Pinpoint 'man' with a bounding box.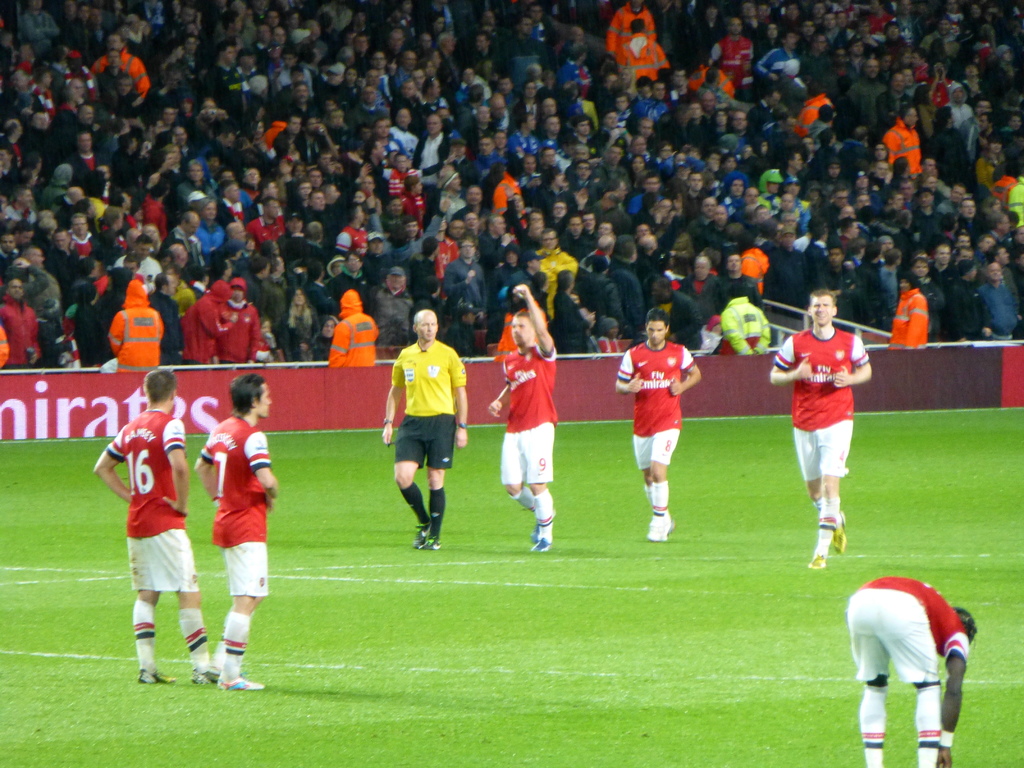
(218, 274, 269, 363).
